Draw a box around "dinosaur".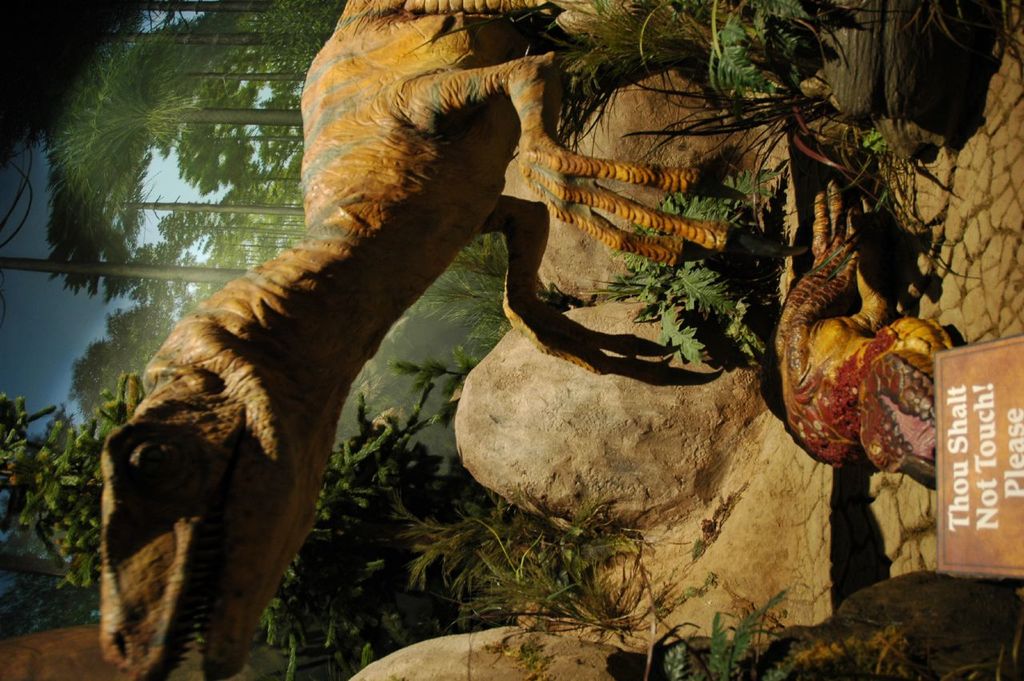
778,167,945,499.
